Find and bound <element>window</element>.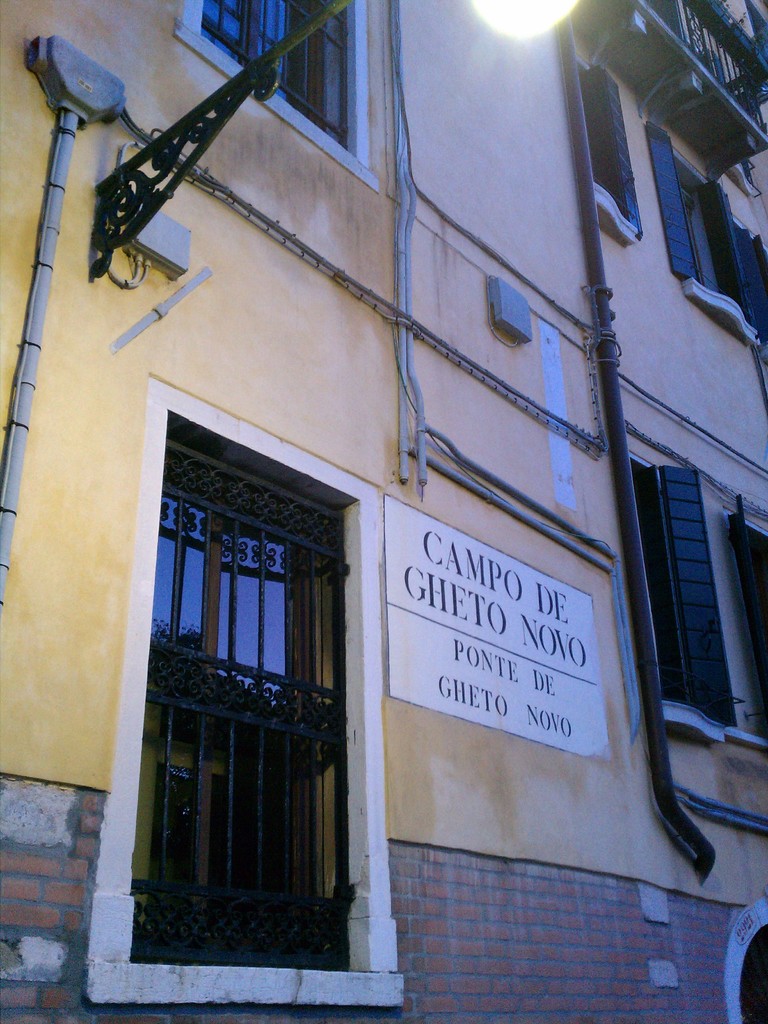
Bound: detection(575, 63, 645, 268).
